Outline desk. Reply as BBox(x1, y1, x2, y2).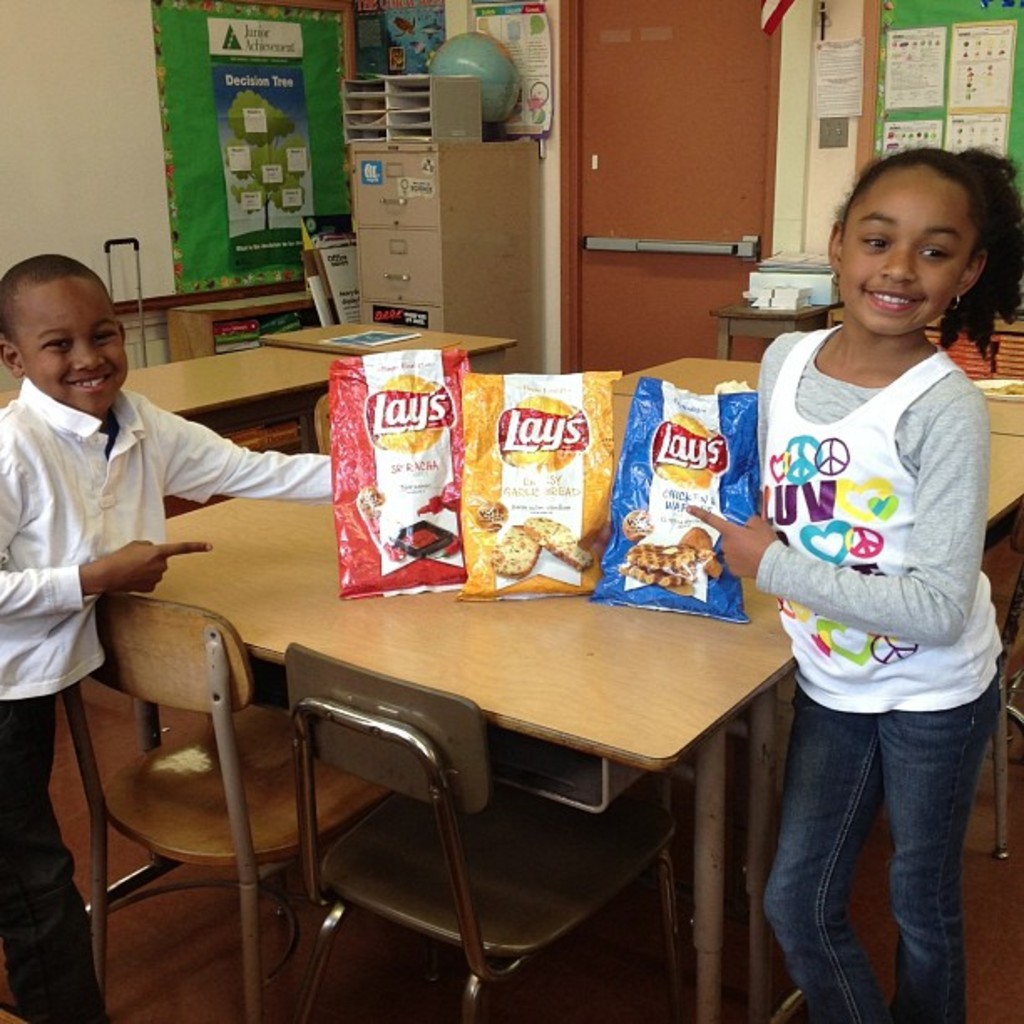
BBox(611, 356, 1022, 437).
